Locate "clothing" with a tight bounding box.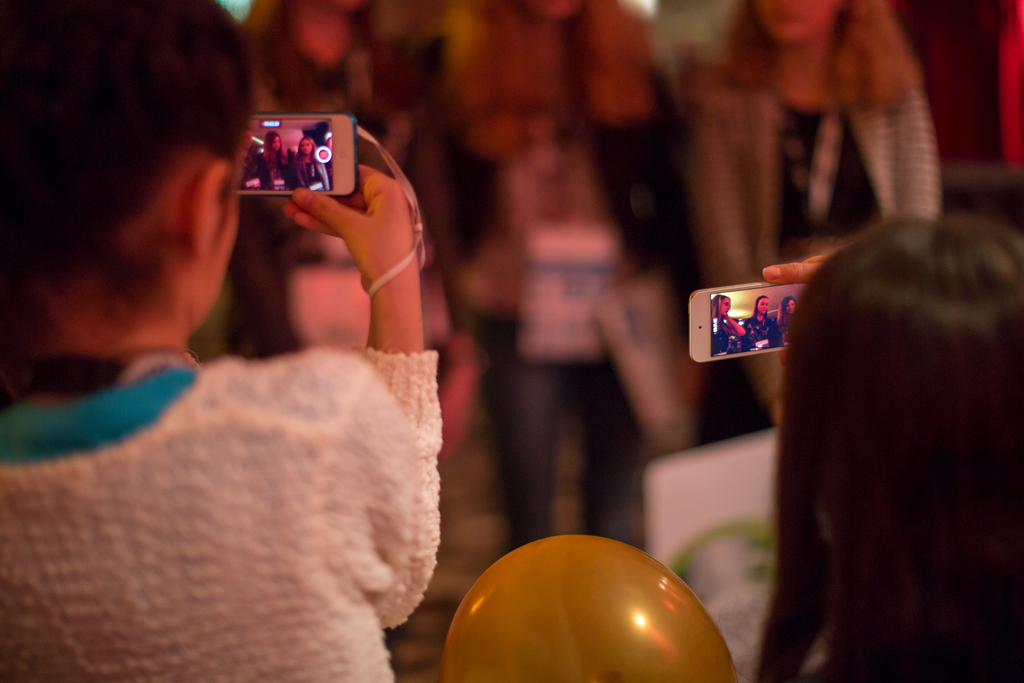
x1=297 y1=156 x2=340 y2=189.
